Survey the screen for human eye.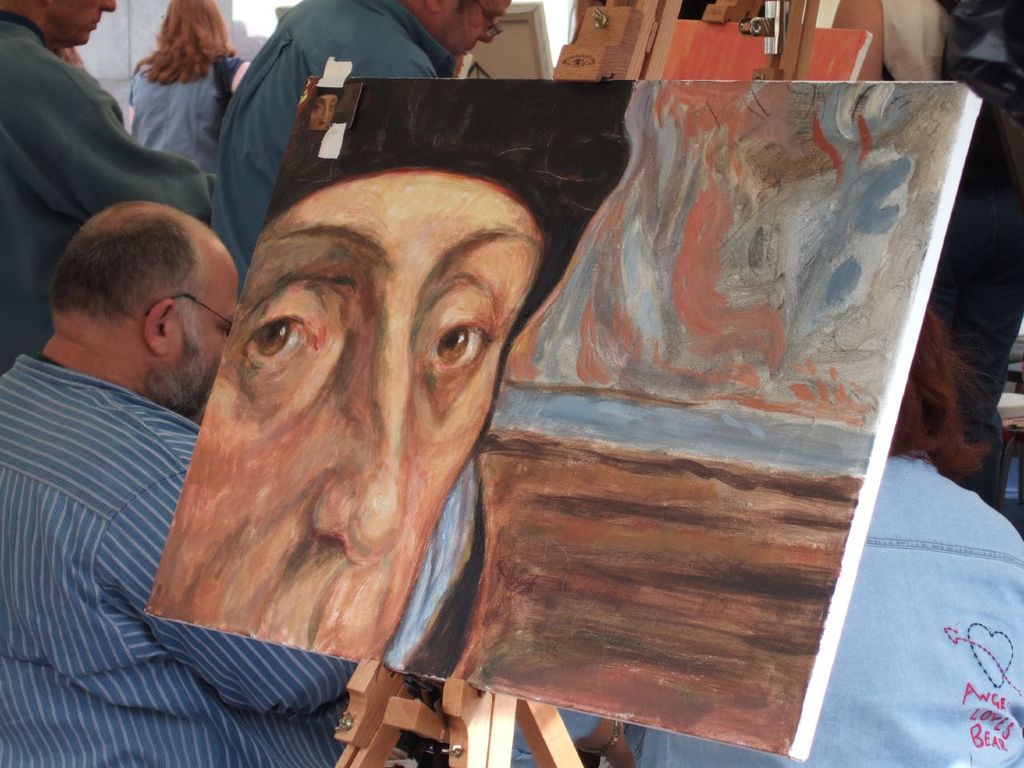
Survey found: locate(328, 102, 337, 110).
